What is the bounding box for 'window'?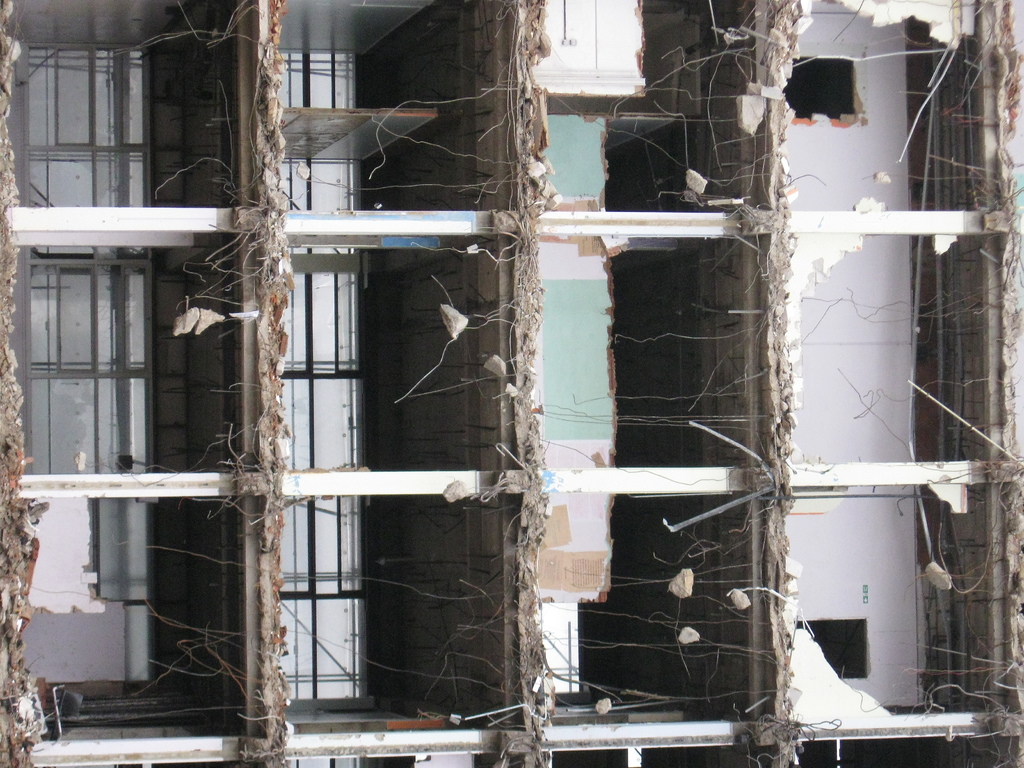
locate(793, 612, 873, 683).
